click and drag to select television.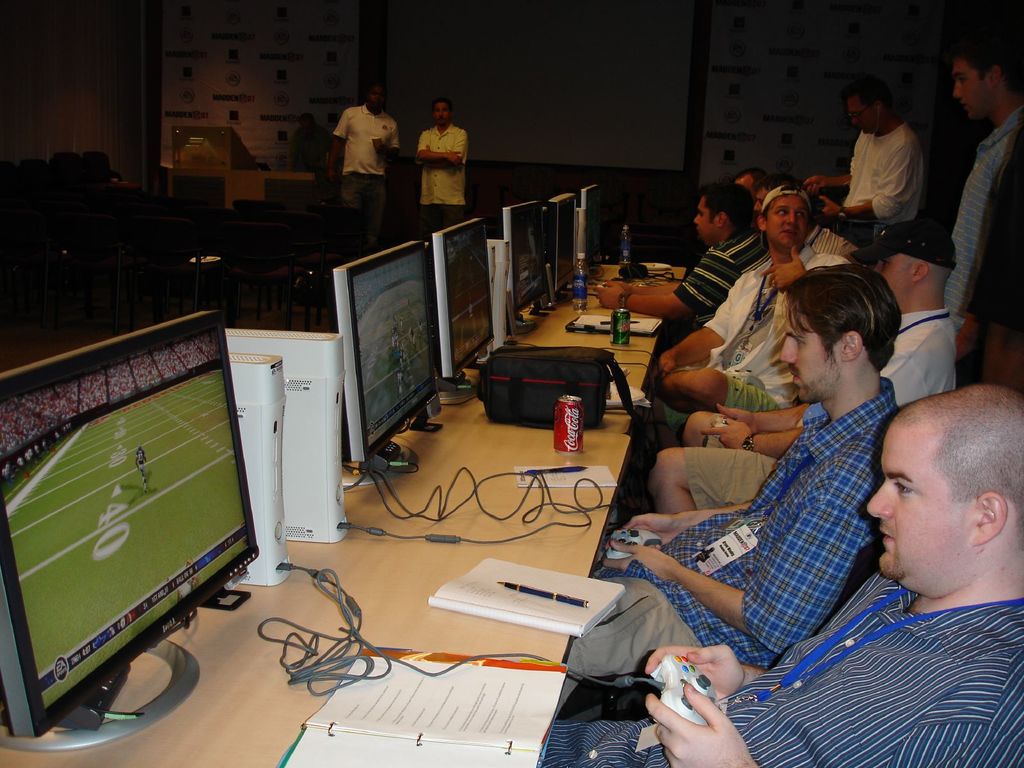
Selection: 332/233/444/491.
